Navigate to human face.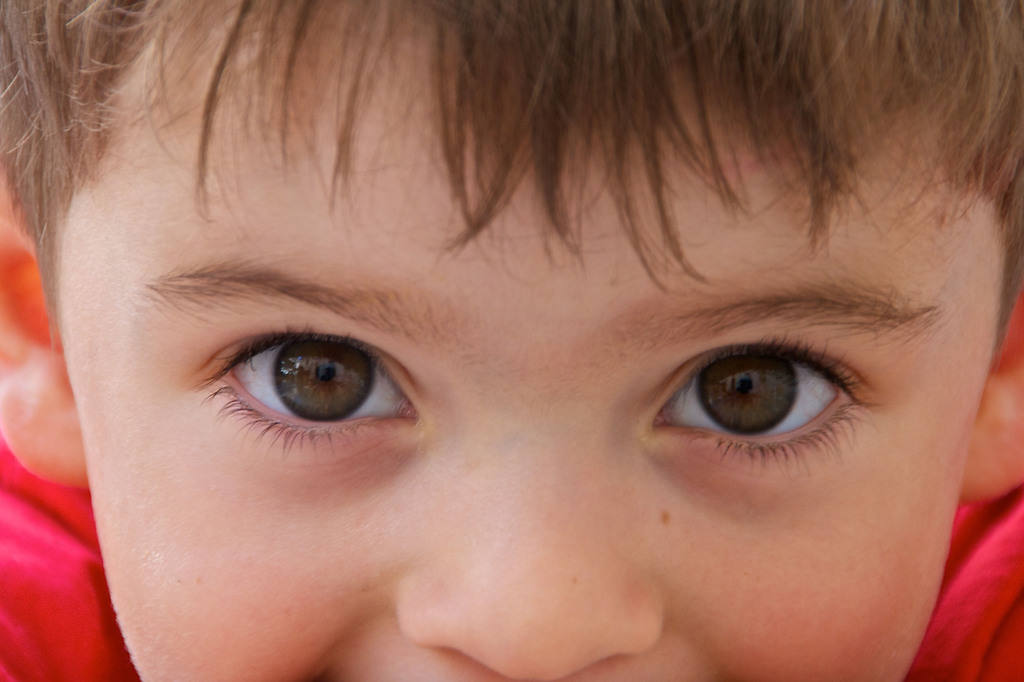
Navigation target: pyautogui.locateOnScreen(50, 0, 1012, 681).
